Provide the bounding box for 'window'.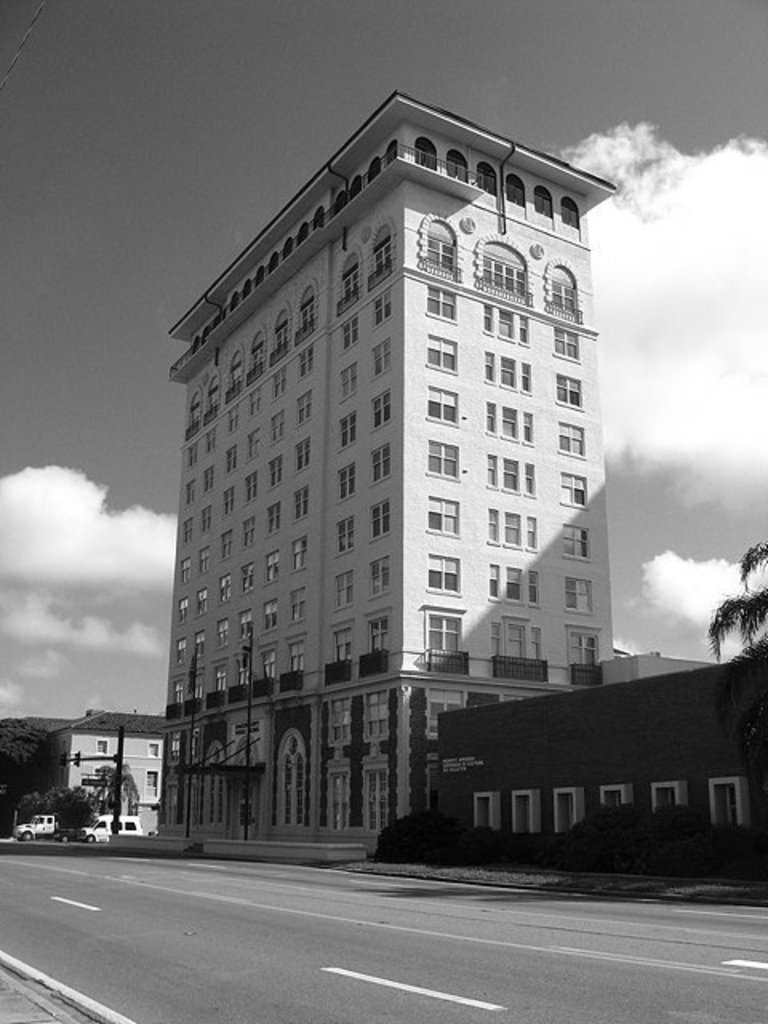
select_region(294, 219, 307, 246).
